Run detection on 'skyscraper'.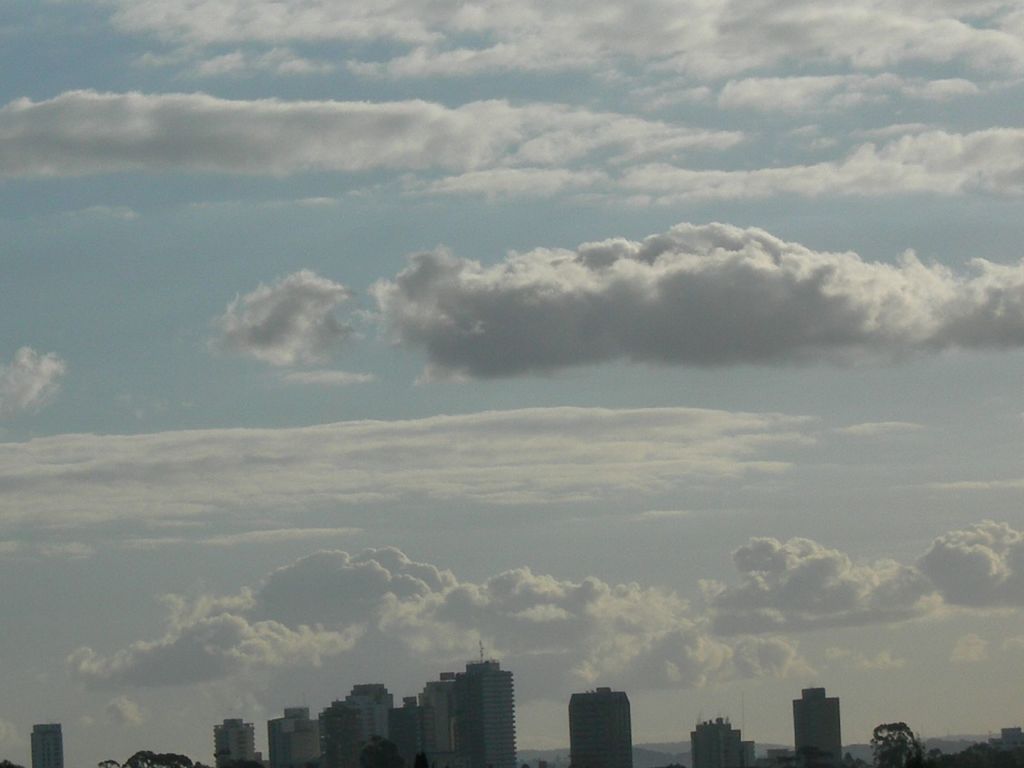
Result: {"x1": 569, "y1": 687, "x2": 633, "y2": 767}.
